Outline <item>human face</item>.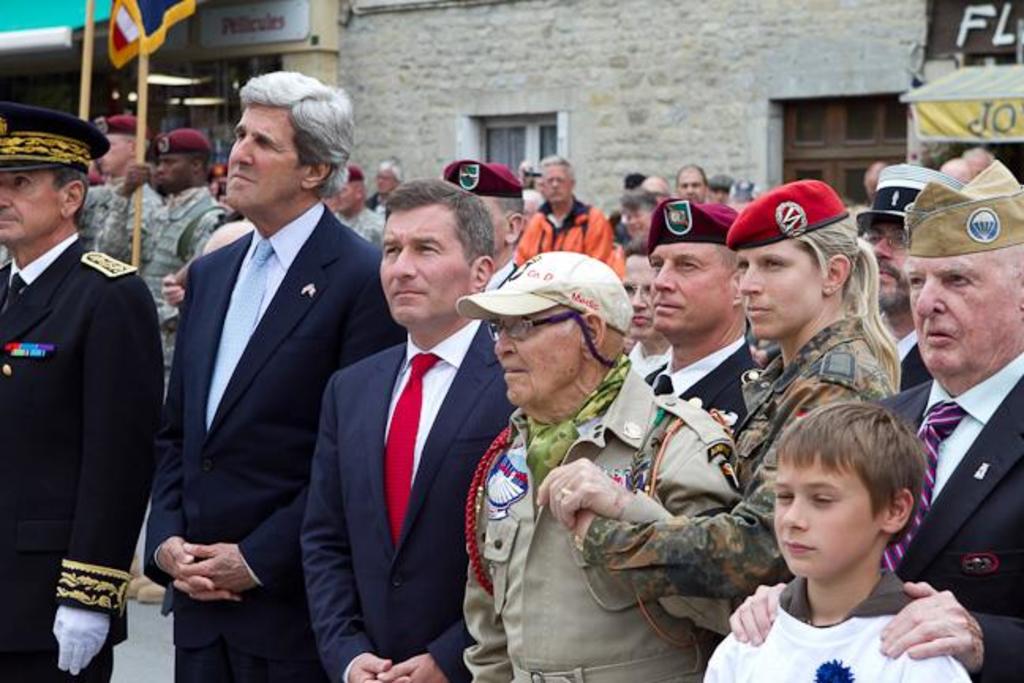
Outline: detection(100, 133, 136, 172).
